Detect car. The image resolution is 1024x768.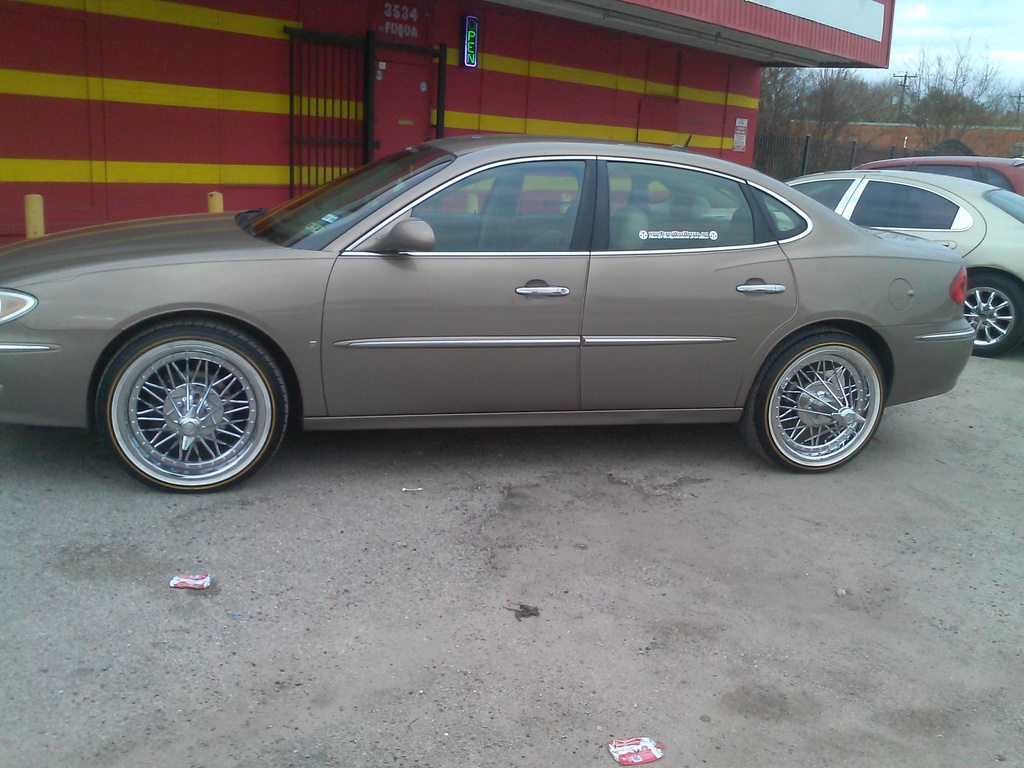
[x1=810, y1=157, x2=1023, y2=228].
